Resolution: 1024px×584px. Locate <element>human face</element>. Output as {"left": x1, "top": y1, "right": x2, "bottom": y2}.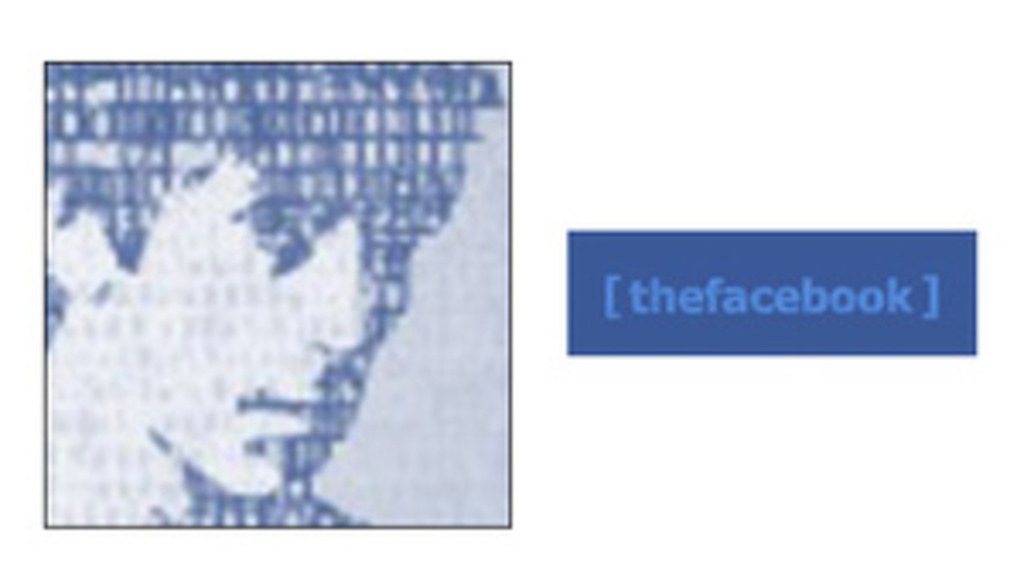
{"left": 113, "top": 157, "right": 413, "bottom": 502}.
